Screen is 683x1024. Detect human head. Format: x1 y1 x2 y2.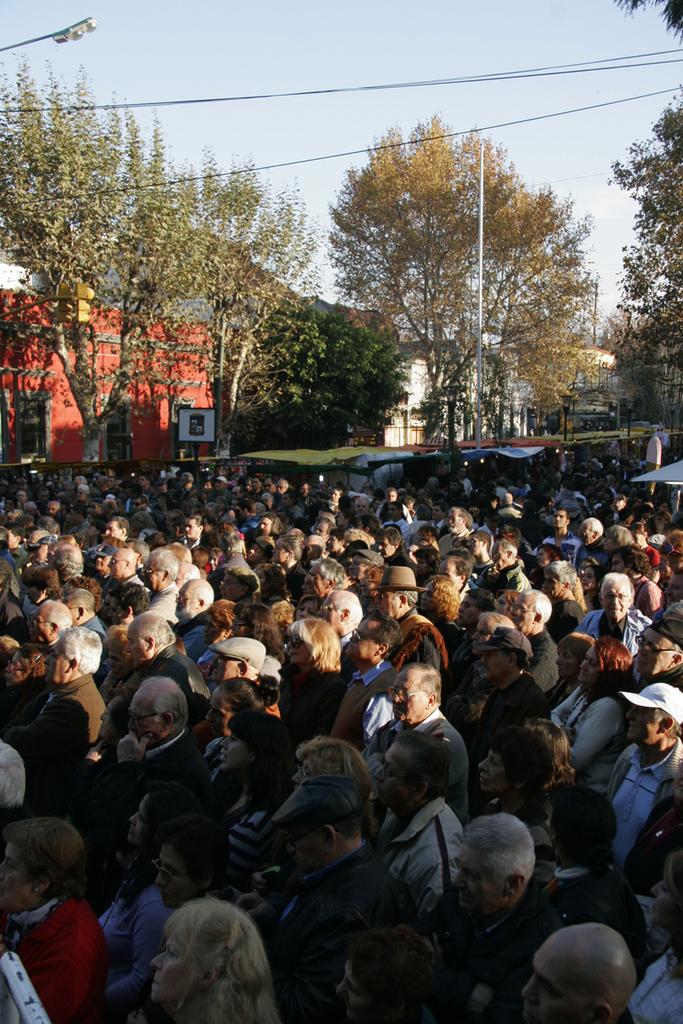
154 817 225 914.
